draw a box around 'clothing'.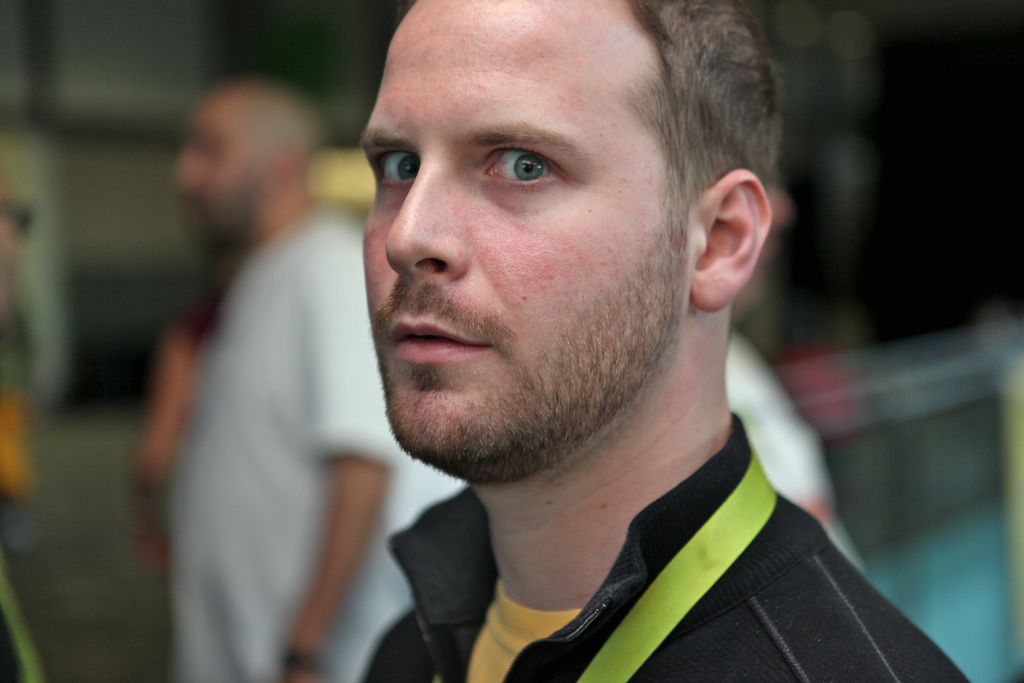
162/194/449/682.
